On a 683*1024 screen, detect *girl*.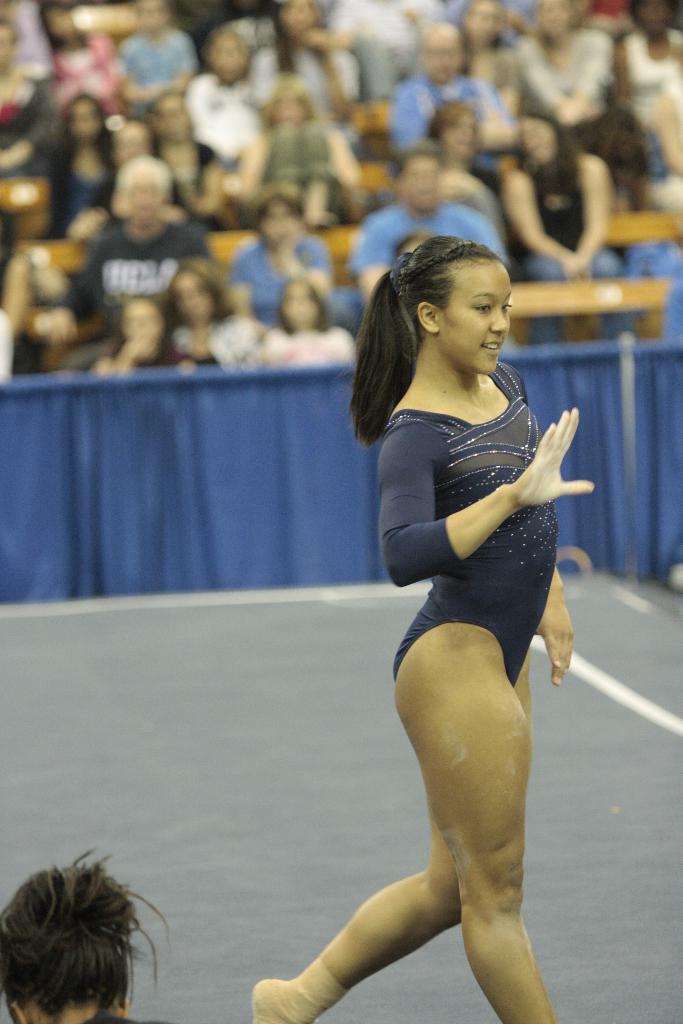
[259, 273, 361, 371].
